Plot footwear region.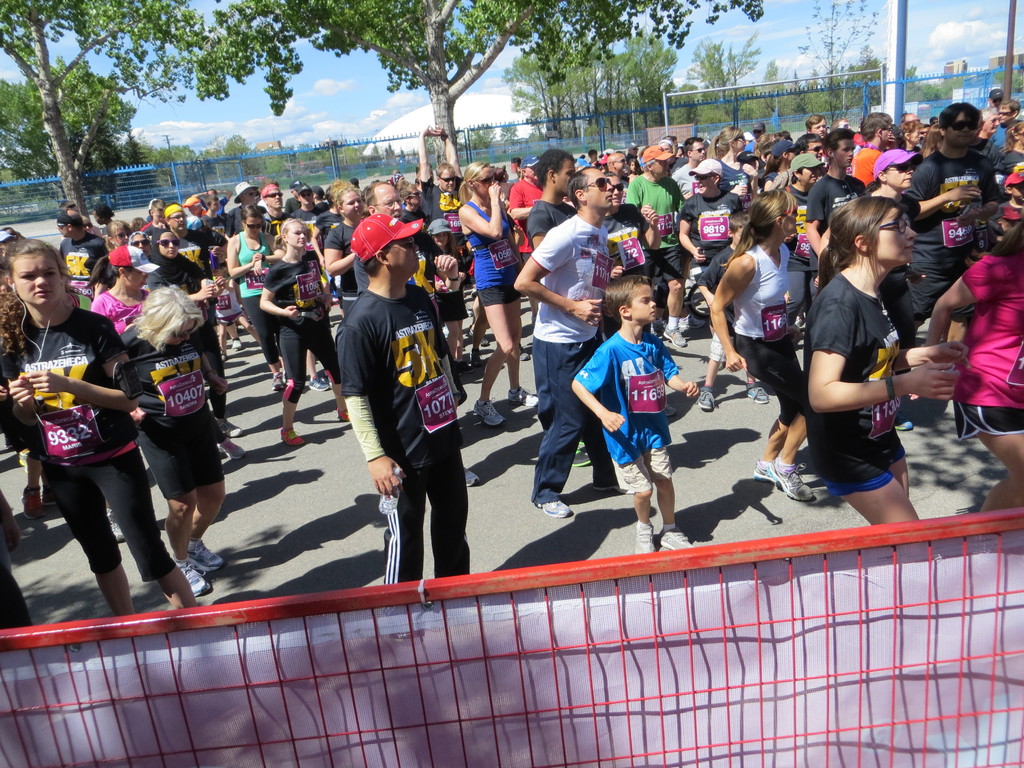
Plotted at {"left": 637, "top": 521, "right": 656, "bottom": 556}.
